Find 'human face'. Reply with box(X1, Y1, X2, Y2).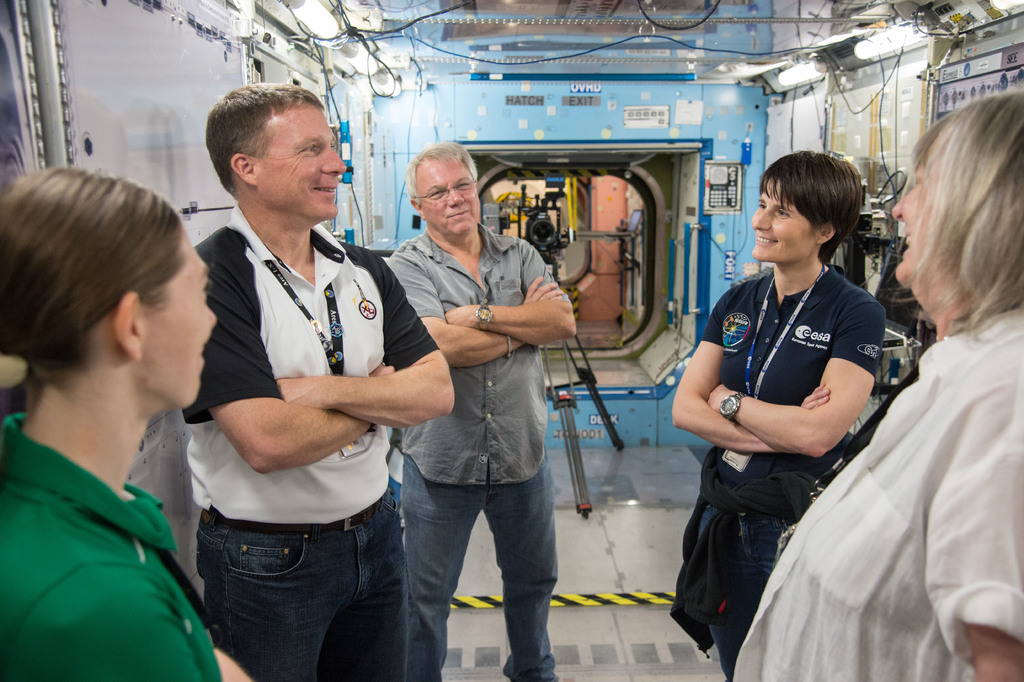
box(891, 119, 972, 290).
